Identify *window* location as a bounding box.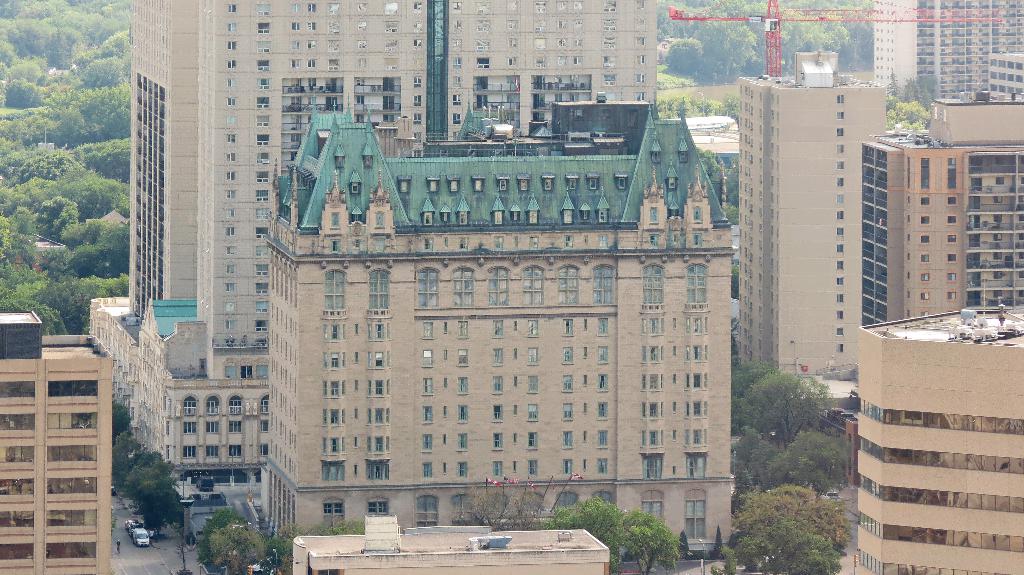
Rect(353, 435, 356, 446).
